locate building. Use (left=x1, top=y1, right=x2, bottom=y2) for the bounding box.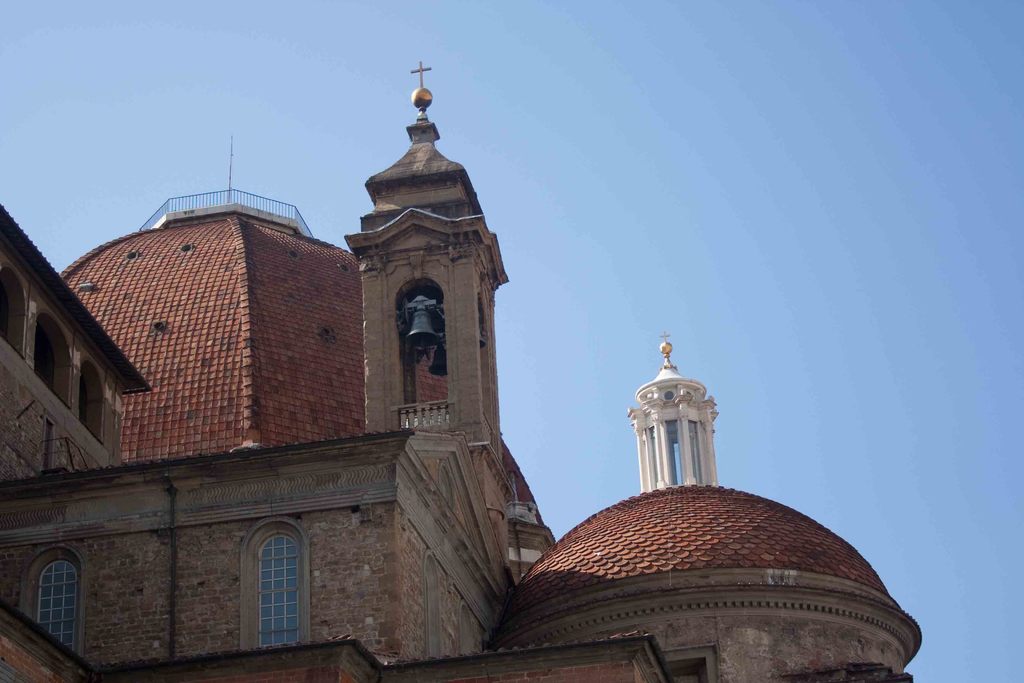
(left=0, top=57, right=927, bottom=682).
